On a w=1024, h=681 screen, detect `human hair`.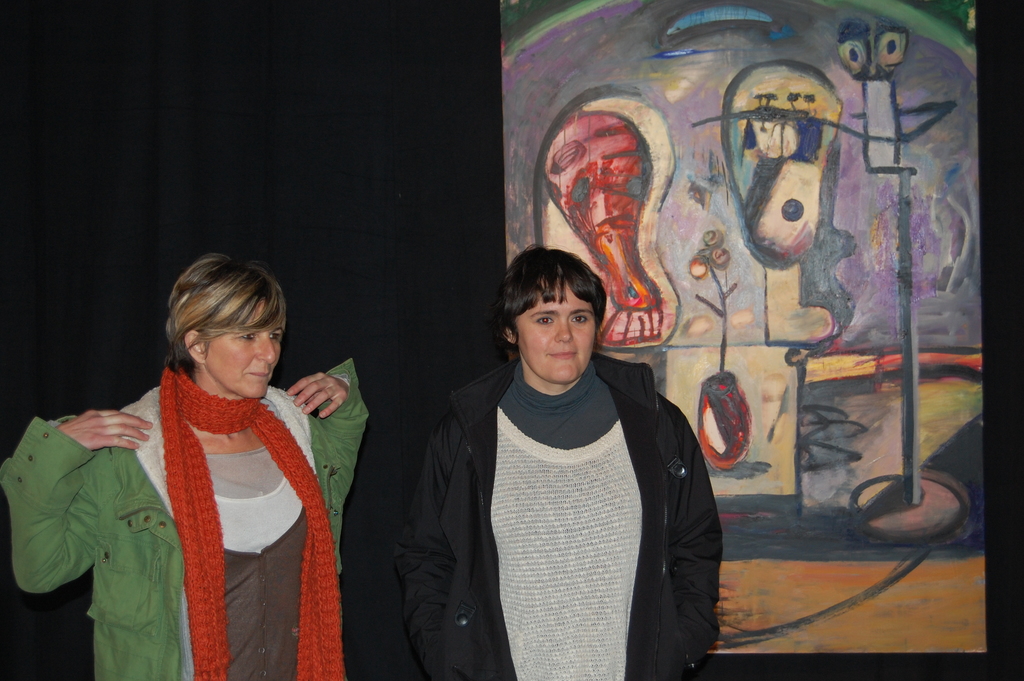
box(492, 242, 606, 345).
